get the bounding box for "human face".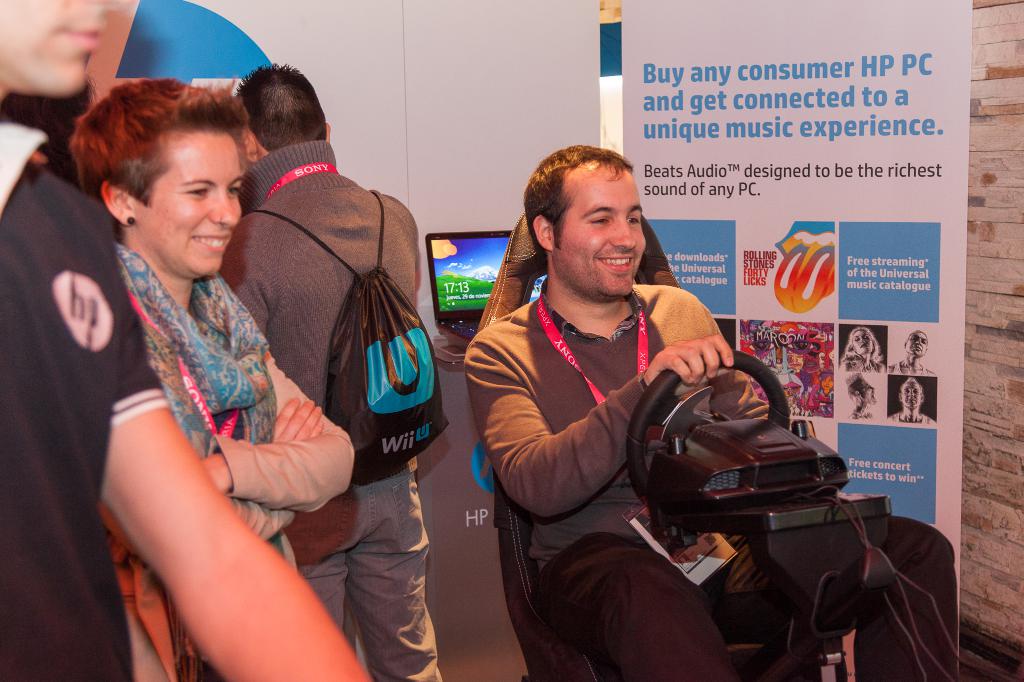
148 141 244 278.
